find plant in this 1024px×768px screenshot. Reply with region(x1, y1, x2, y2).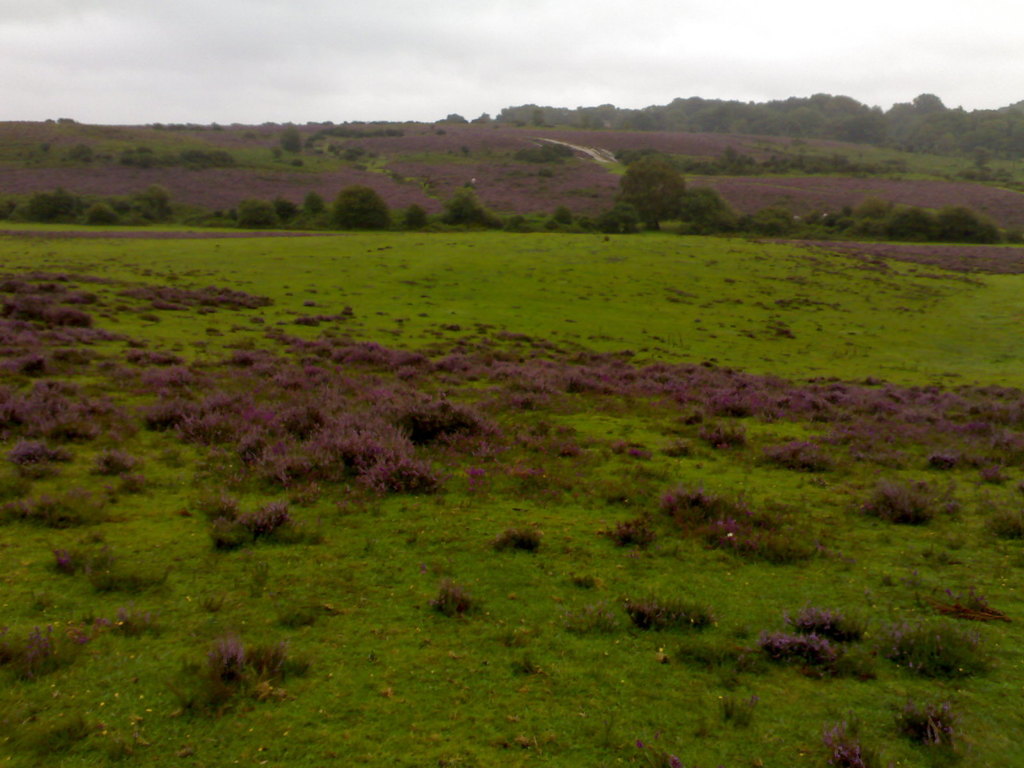
region(781, 609, 868, 638).
